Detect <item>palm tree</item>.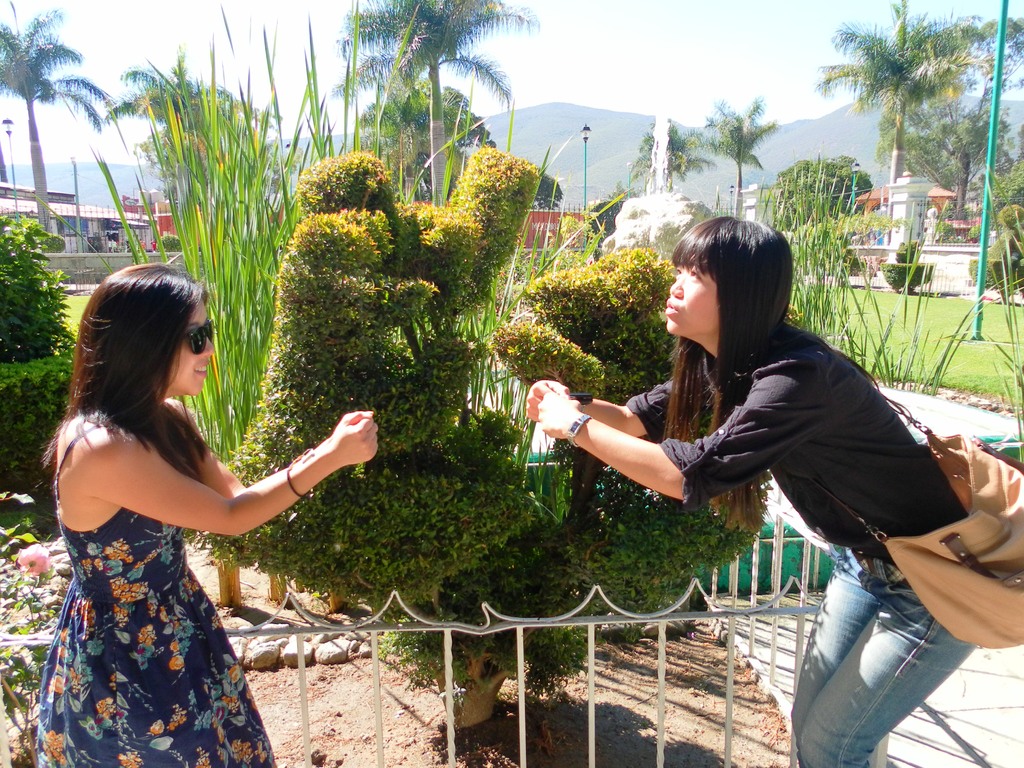
Detected at BBox(826, 24, 987, 187).
